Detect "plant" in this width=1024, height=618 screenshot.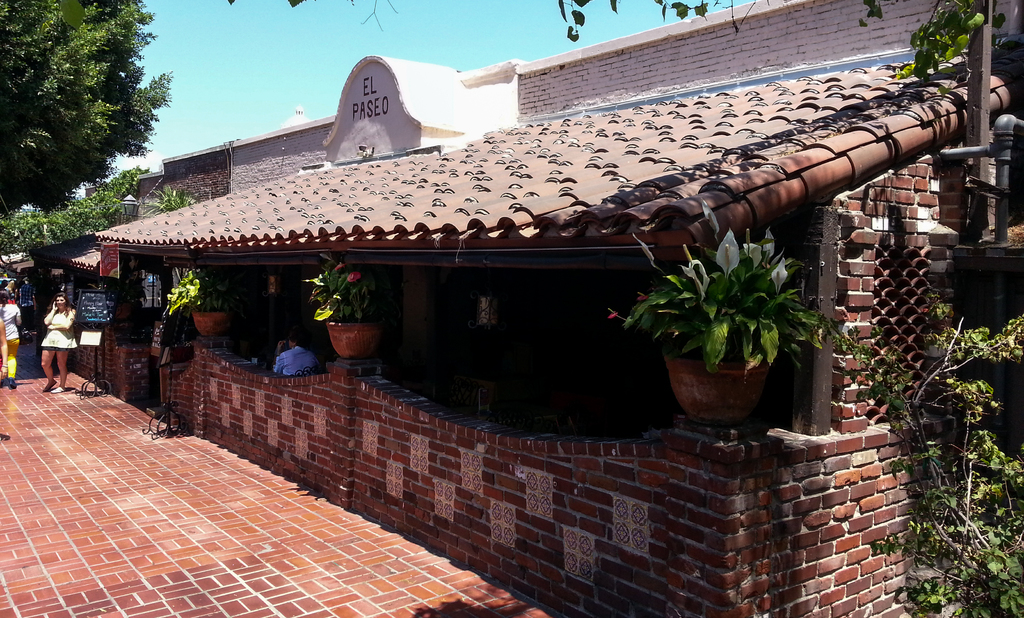
Detection: crop(883, 0, 1011, 77).
